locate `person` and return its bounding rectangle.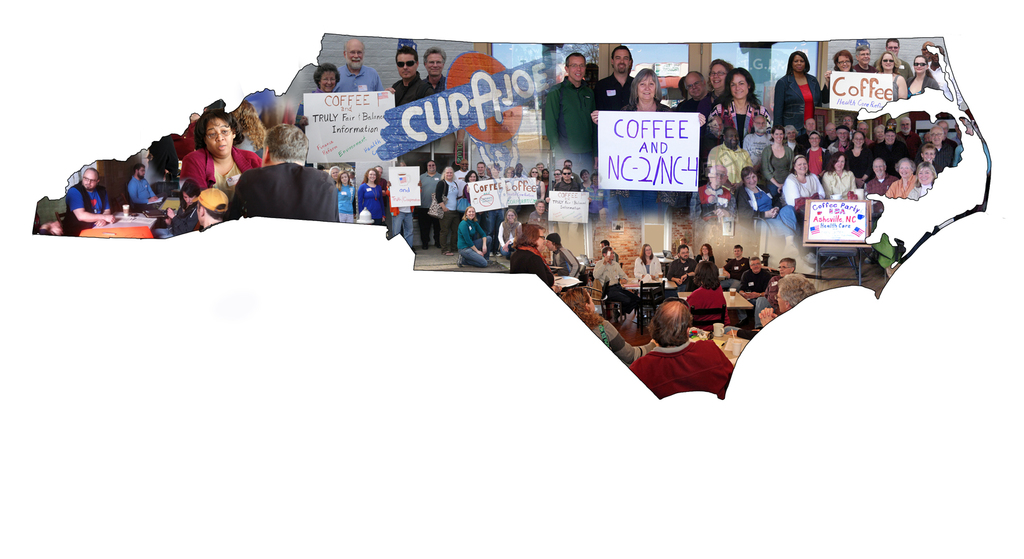
[x1=870, y1=127, x2=888, y2=153].
